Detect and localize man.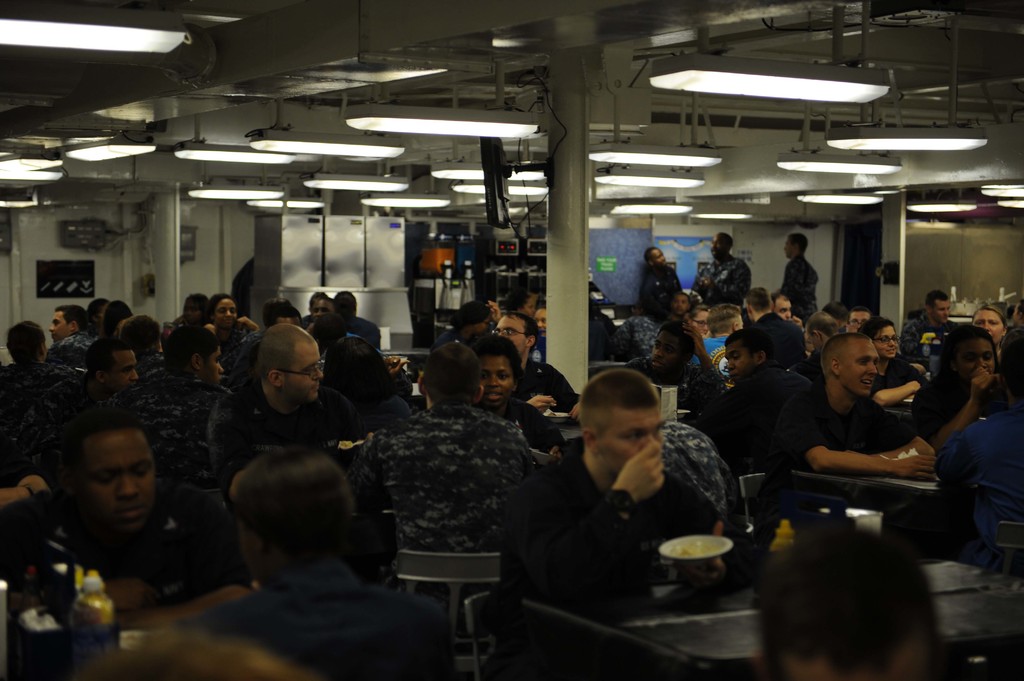
Localized at l=631, t=295, r=678, b=366.
